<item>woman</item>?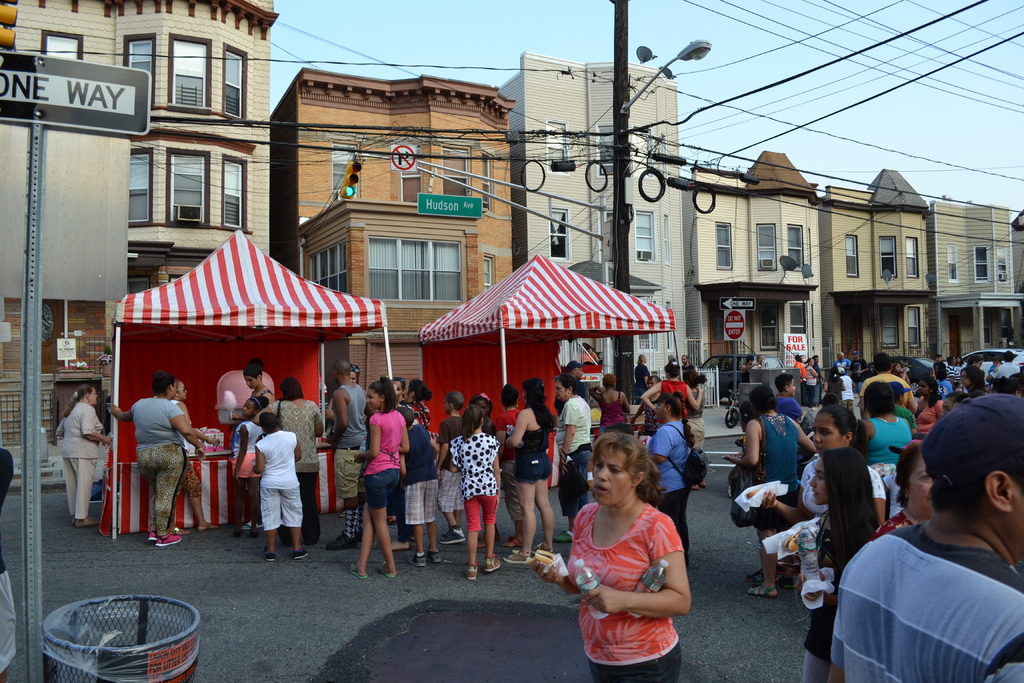
<box>106,373,211,529</box>
